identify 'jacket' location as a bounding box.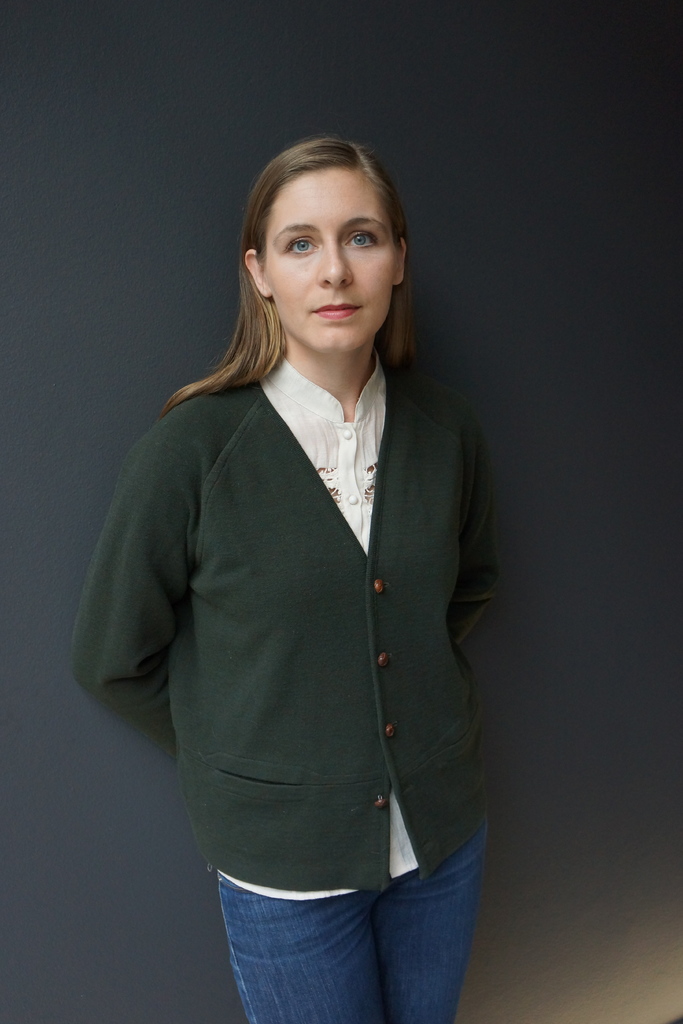
(86,262,498,868).
